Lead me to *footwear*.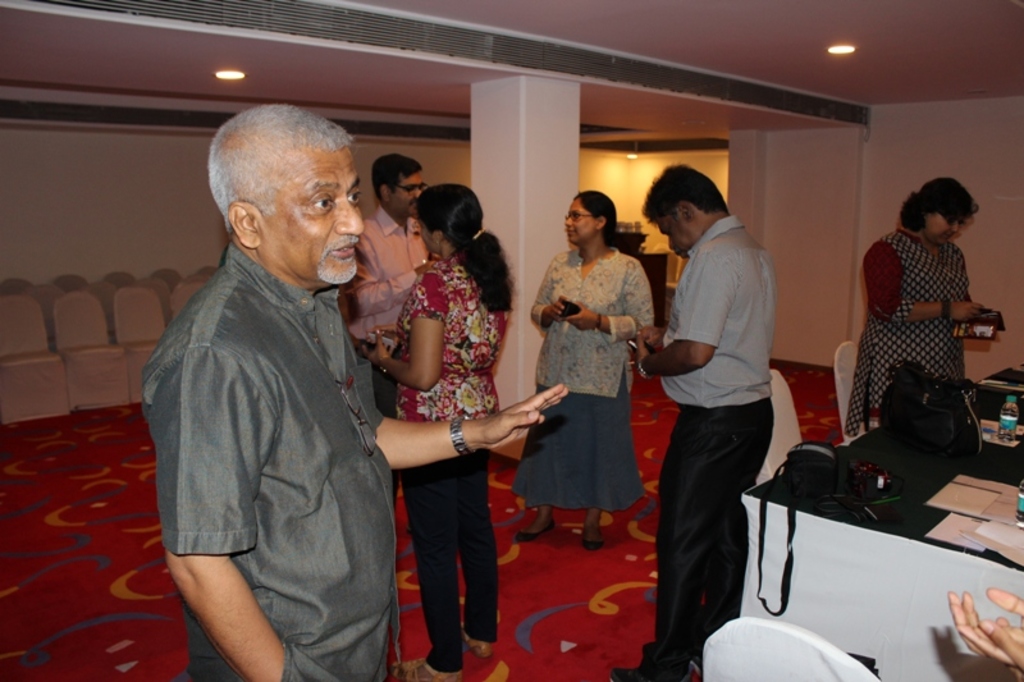
Lead to box=[517, 523, 558, 544].
